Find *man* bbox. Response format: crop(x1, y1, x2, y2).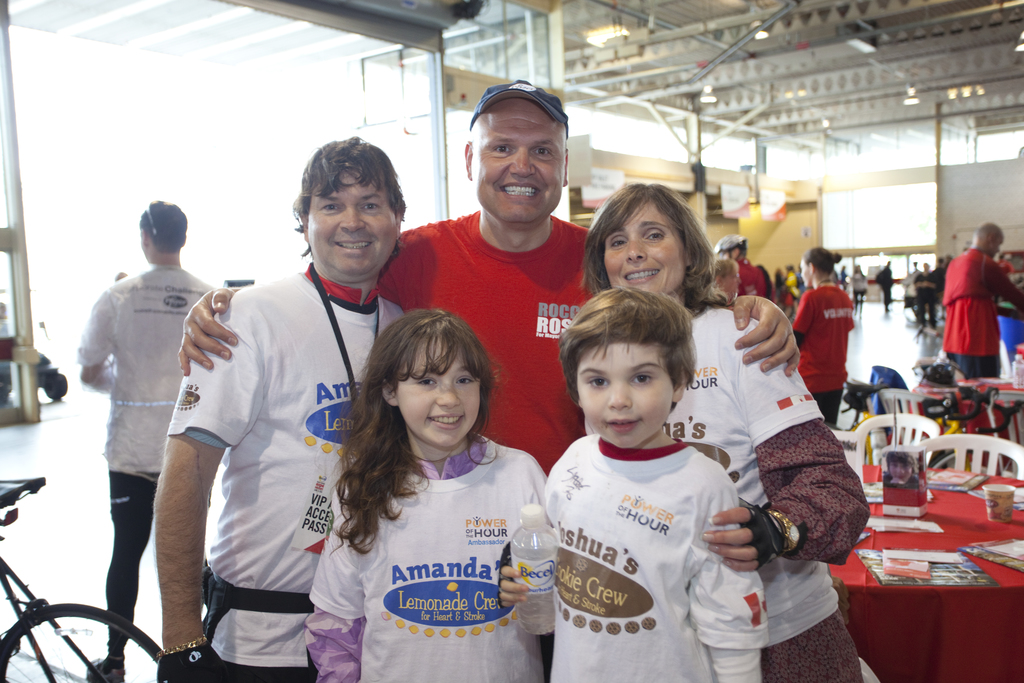
crop(179, 78, 802, 478).
